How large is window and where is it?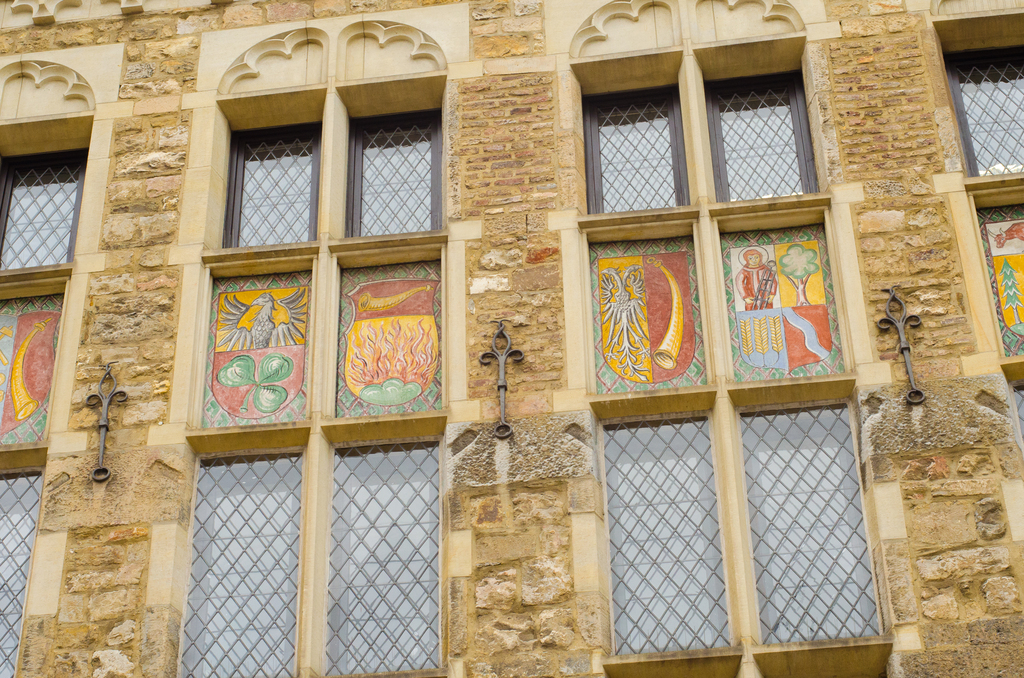
Bounding box: [601,412,732,664].
